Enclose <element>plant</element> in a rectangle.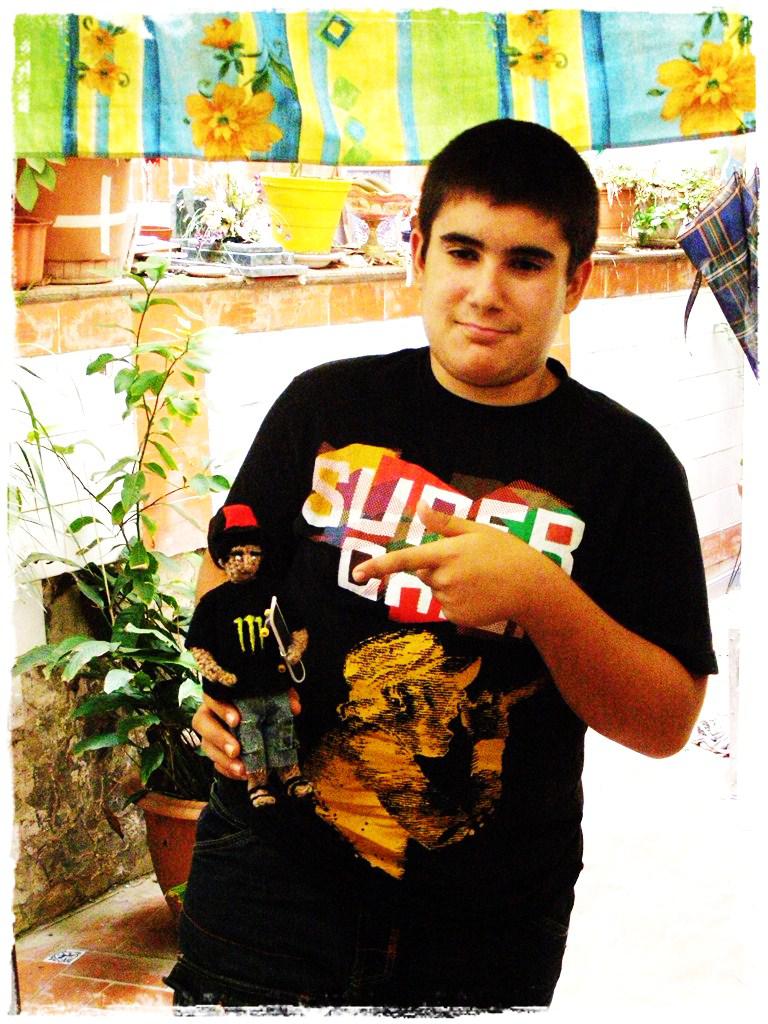
bbox=(639, 8, 761, 144).
